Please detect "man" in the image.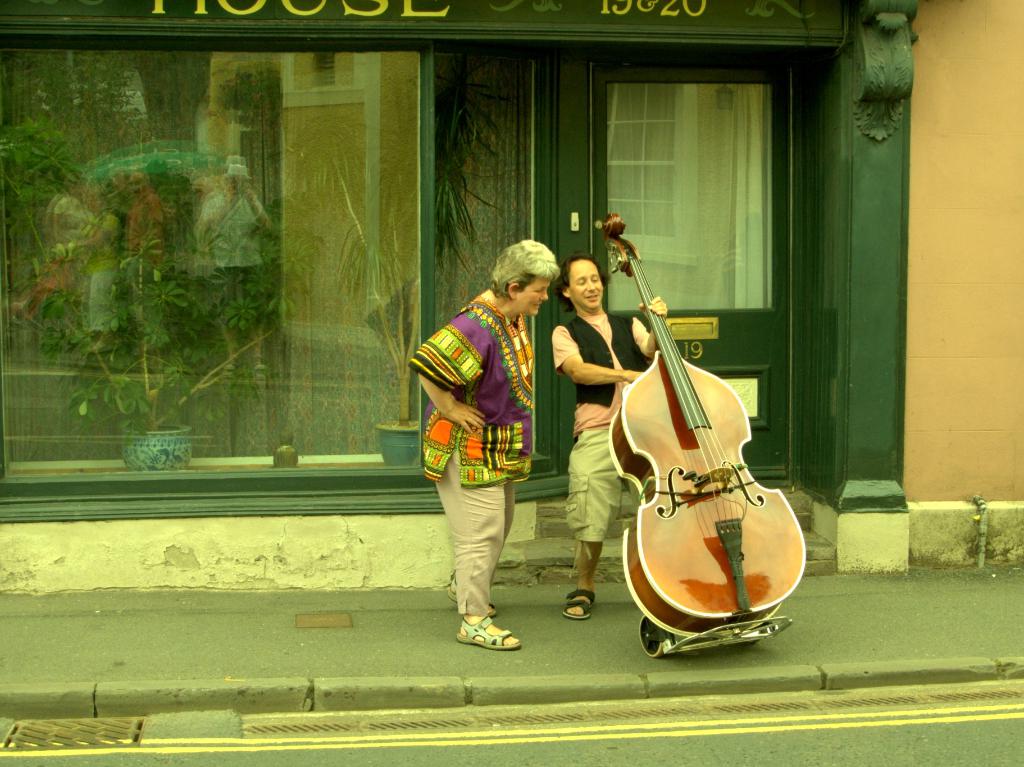
554,252,665,617.
